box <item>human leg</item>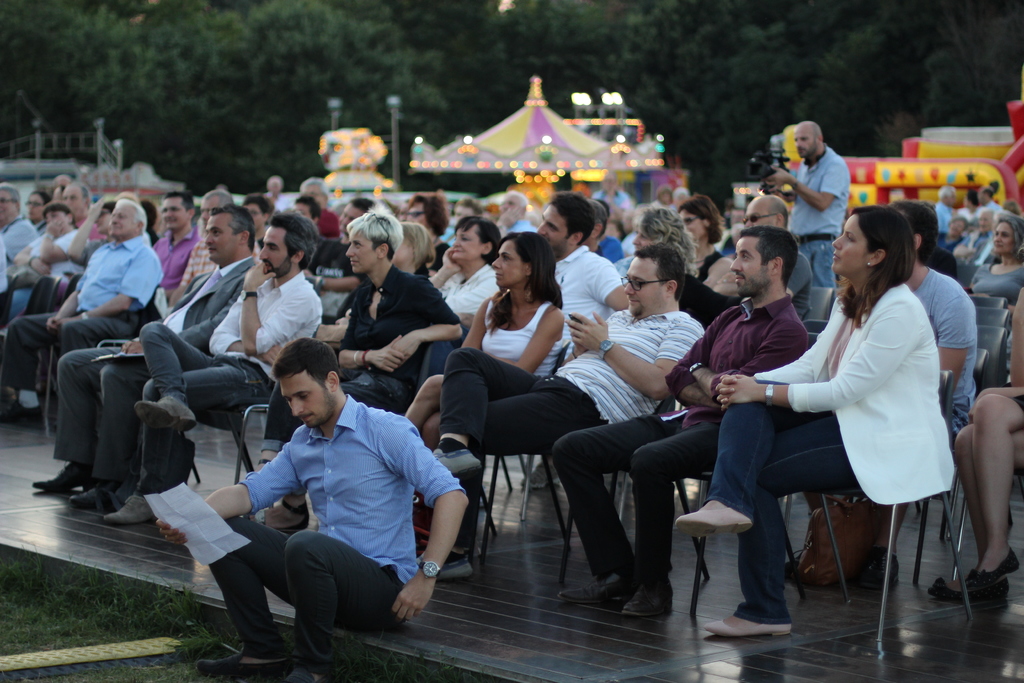
[549,413,682,595]
